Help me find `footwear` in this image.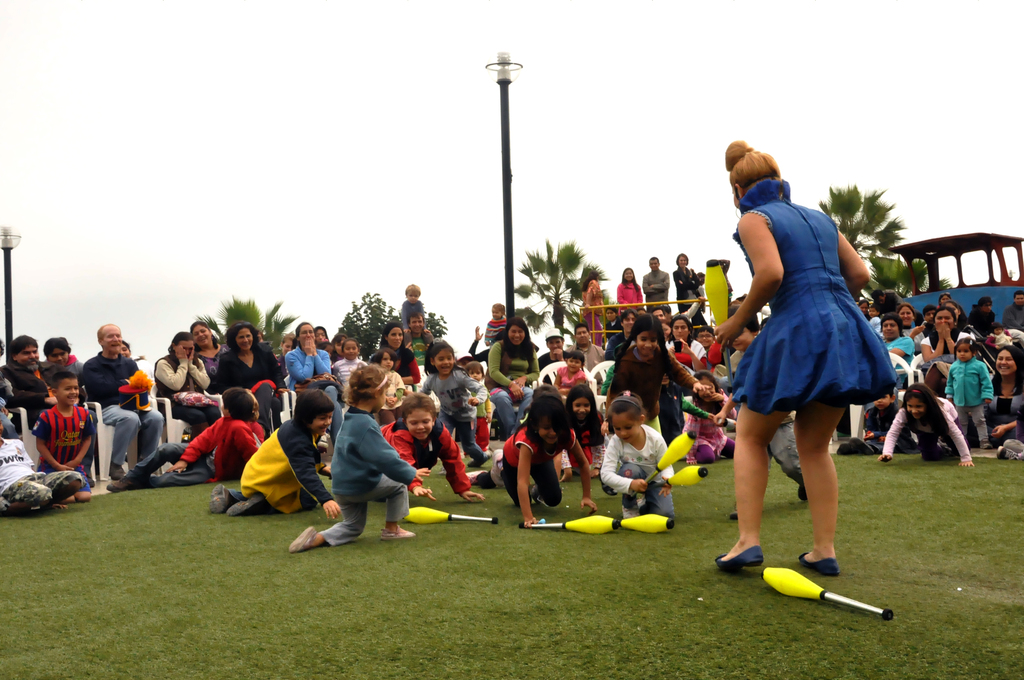
Found it: box(620, 505, 640, 518).
